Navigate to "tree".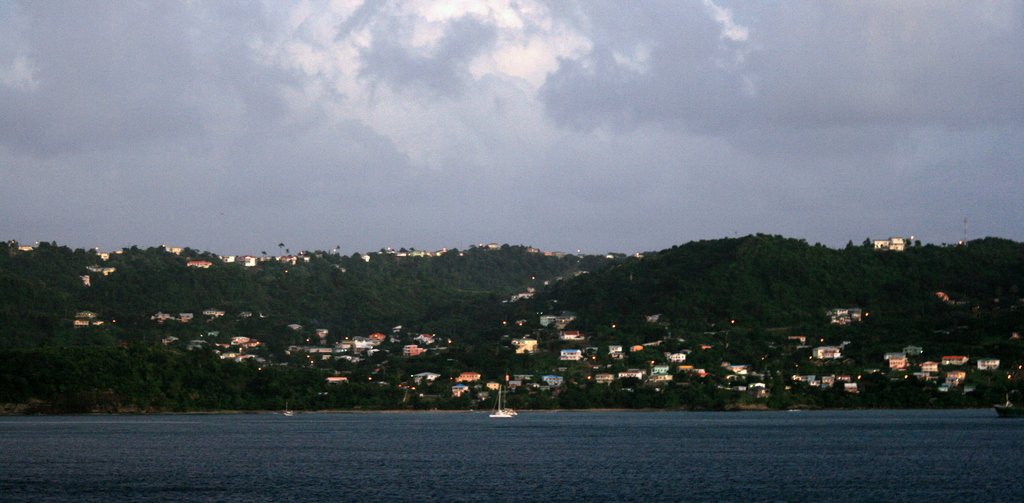
Navigation target: [x1=254, y1=361, x2=278, y2=411].
